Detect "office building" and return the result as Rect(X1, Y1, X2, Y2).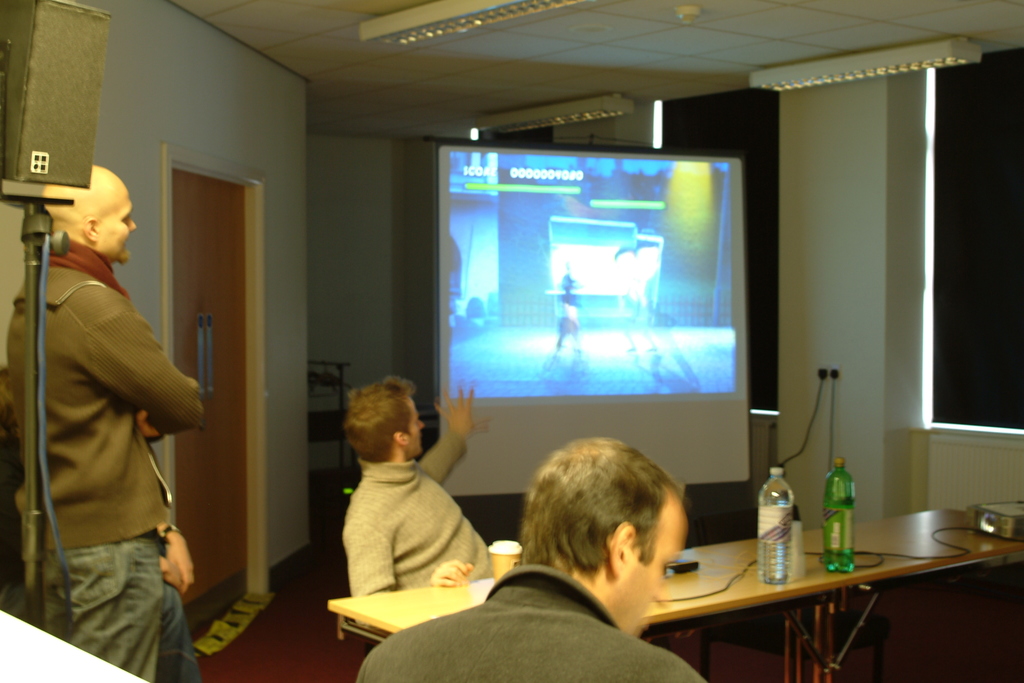
Rect(23, 35, 988, 682).
